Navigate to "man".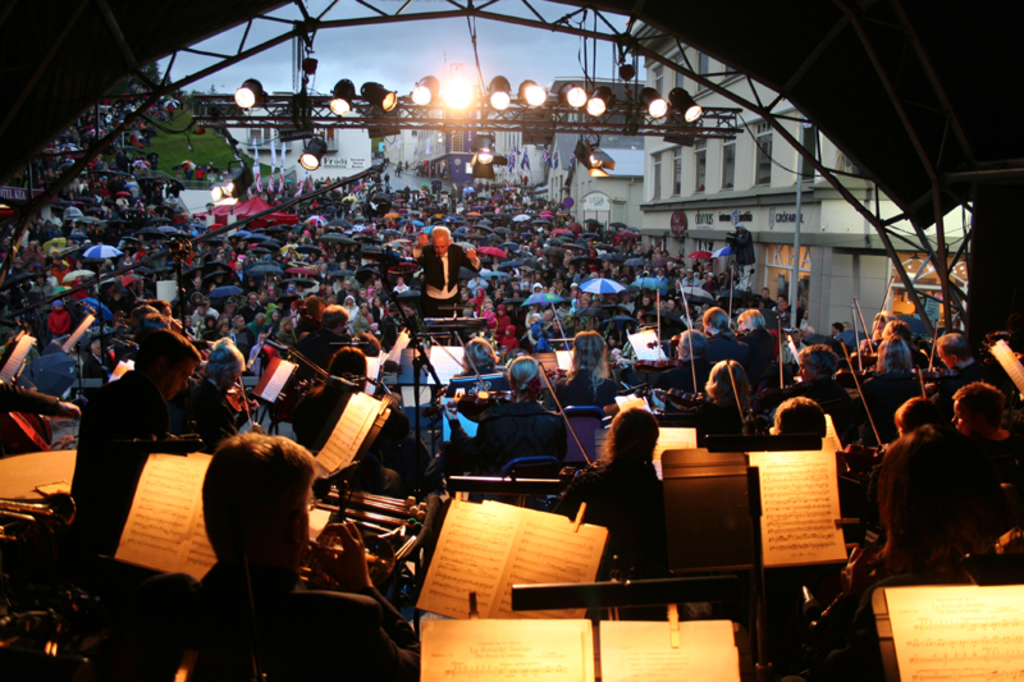
Navigation target: bbox=(652, 326, 712, 394).
